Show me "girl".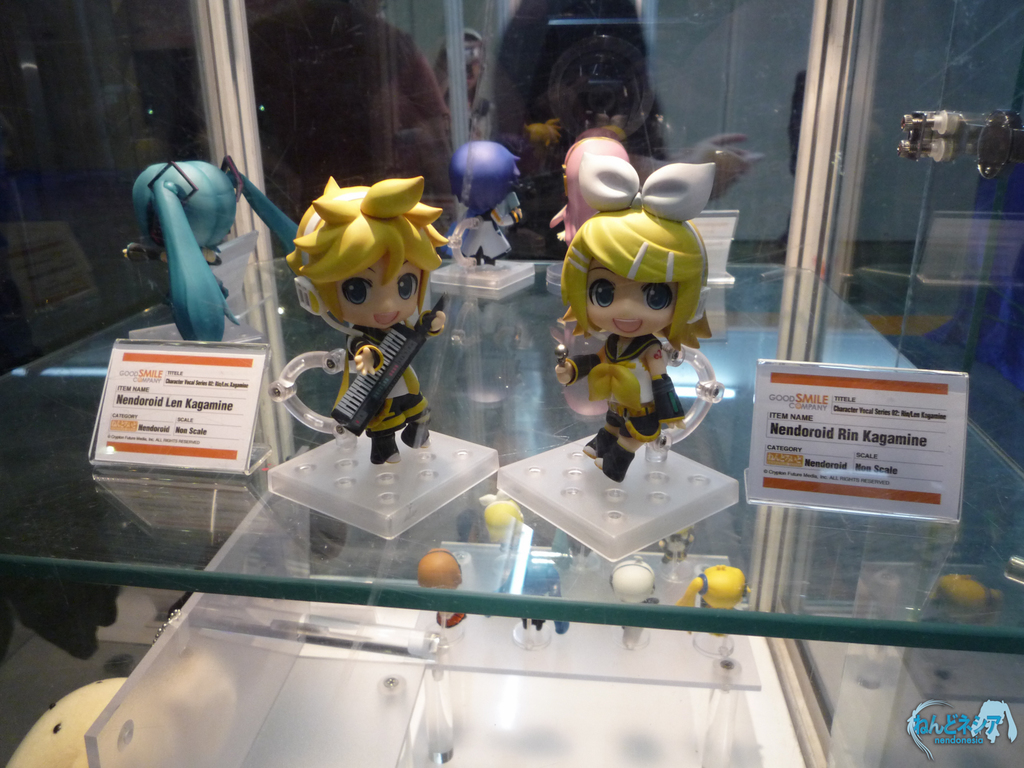
"girl" is here: (120,156,297,341).
